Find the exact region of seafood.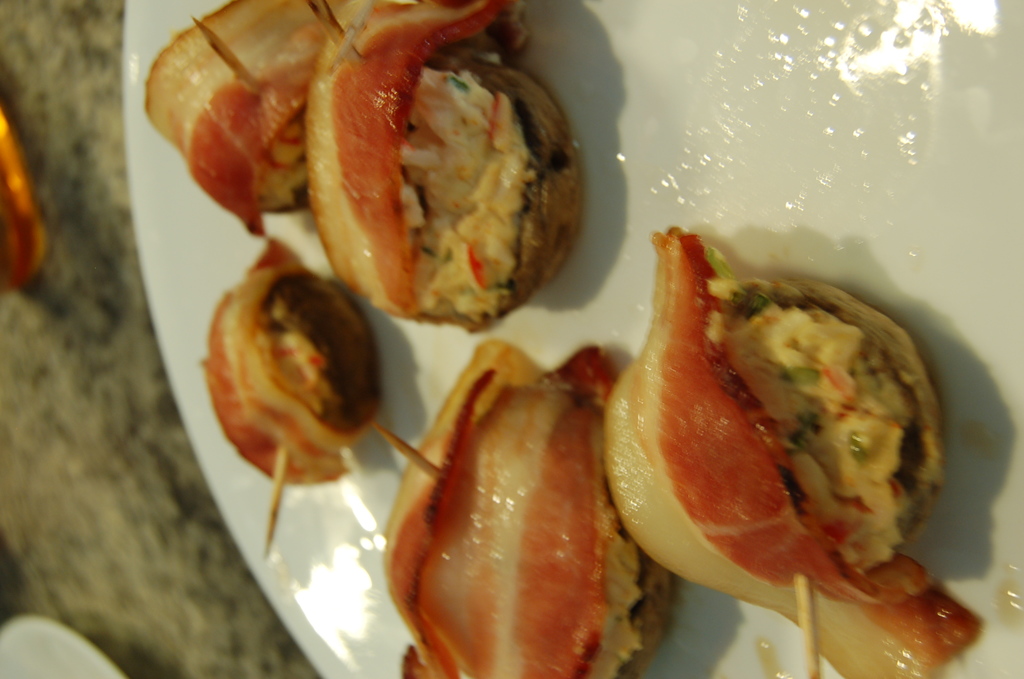
Exact region: {"x1": 196, "y1": 233, "x2": 383, "y2": 555}.
